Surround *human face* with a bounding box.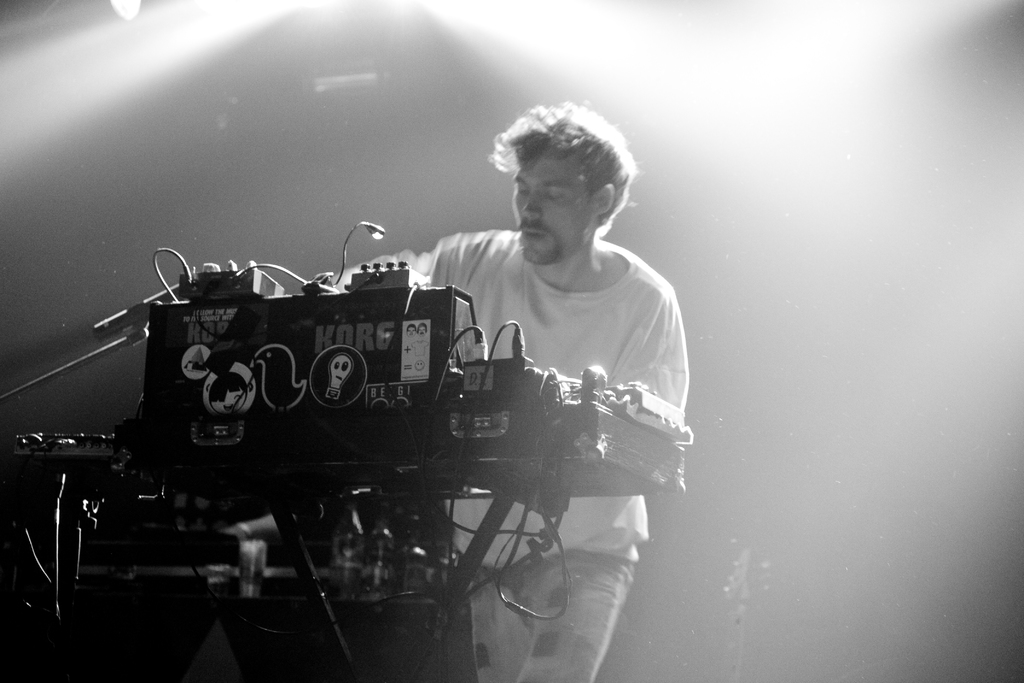
{"x1": 513, "y1": 151, "x2": 589, "y2": 263}.
